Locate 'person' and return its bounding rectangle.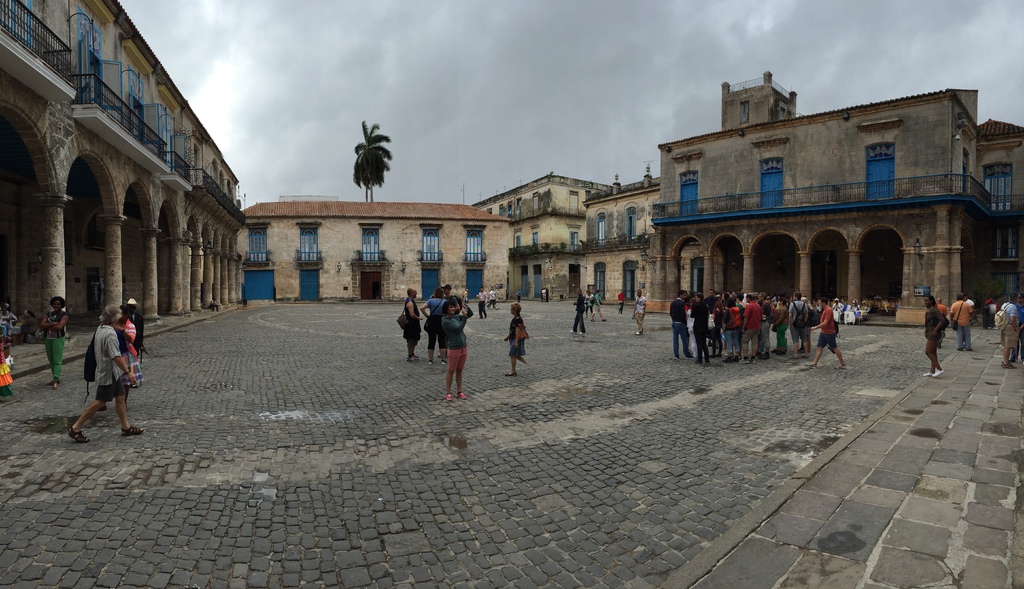
{"left": 127, "top": 297, "right": 143, "bottom": 357}.
